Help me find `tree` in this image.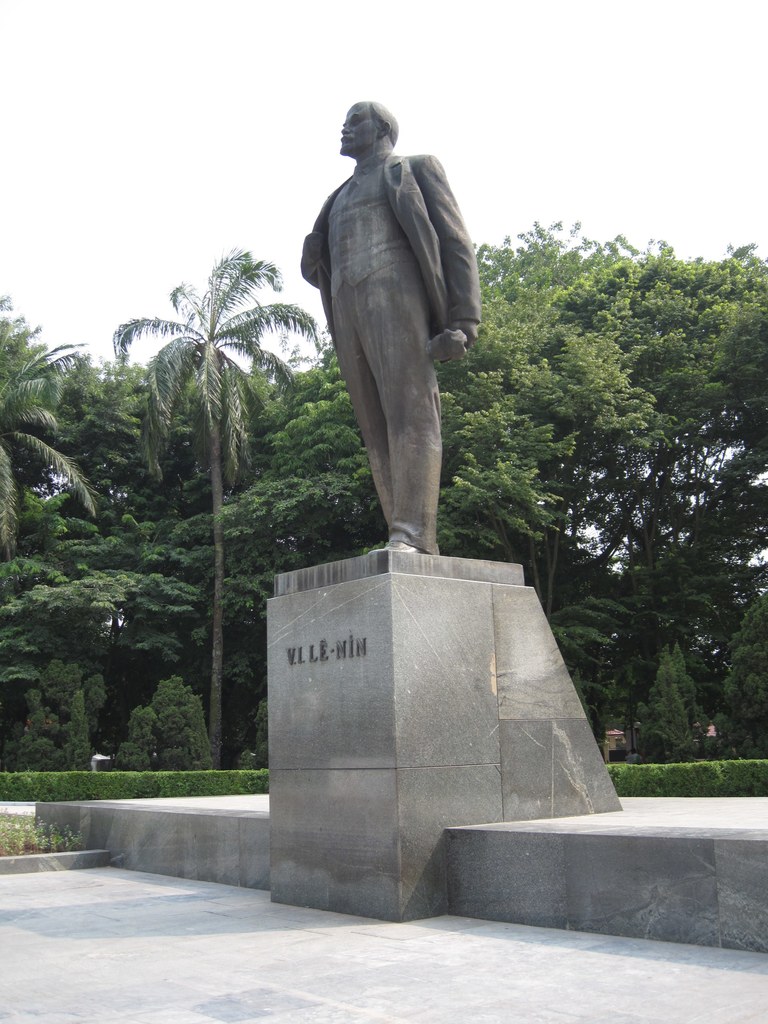
Found it: left=109, top=244, right=321, bottom=762.
